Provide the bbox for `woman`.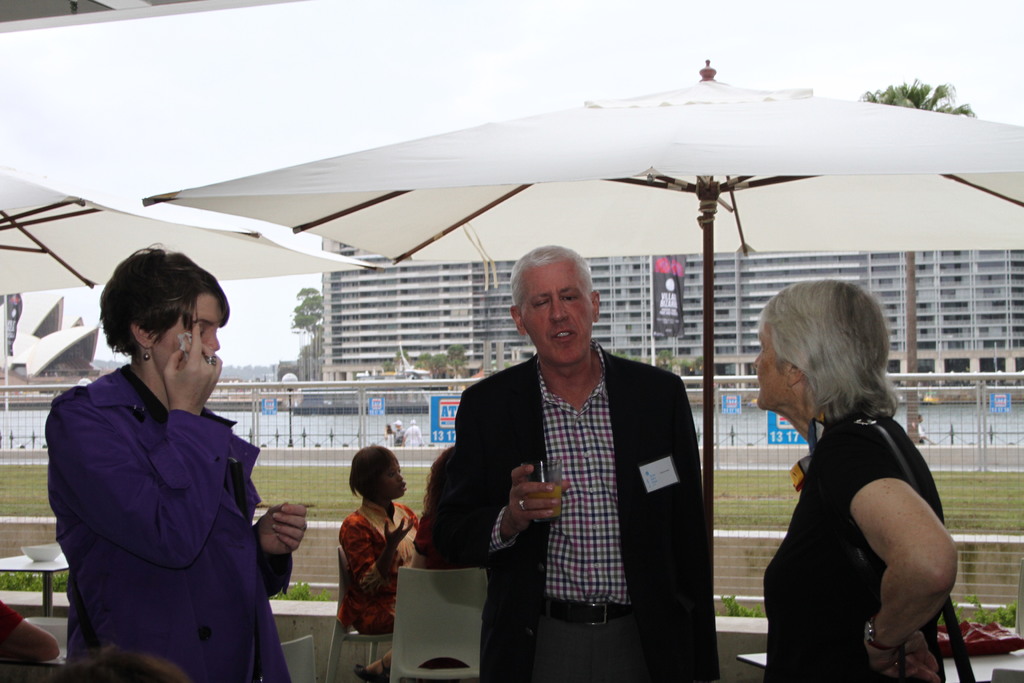
<bbox>337, 441, 417, 682</bbox>.
